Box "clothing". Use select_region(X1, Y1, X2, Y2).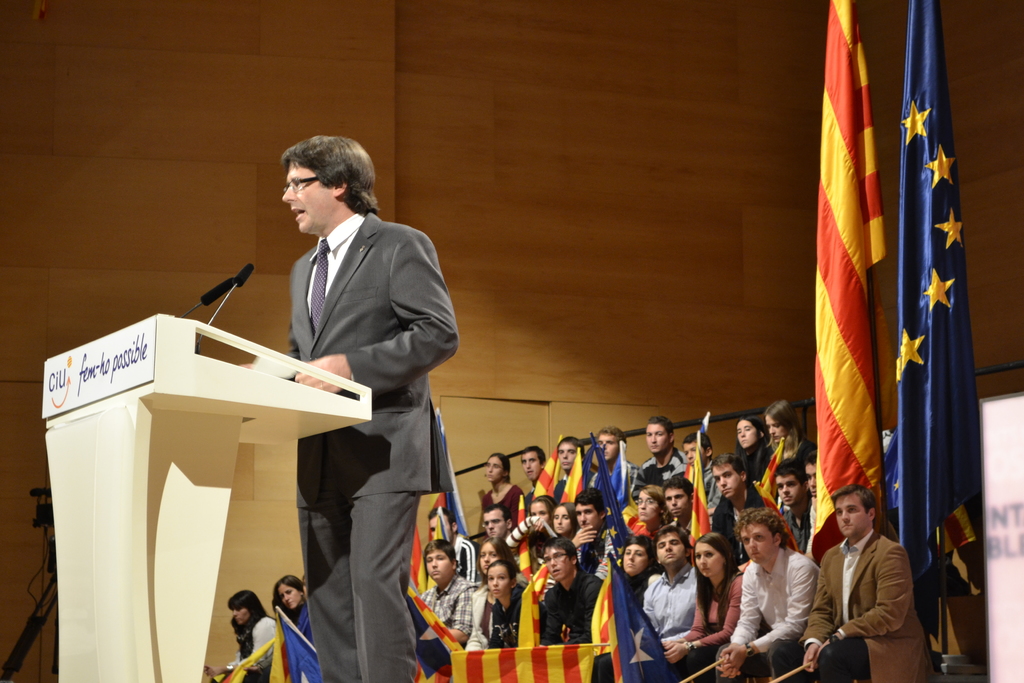
select_region(522, 488, 533, 511).
